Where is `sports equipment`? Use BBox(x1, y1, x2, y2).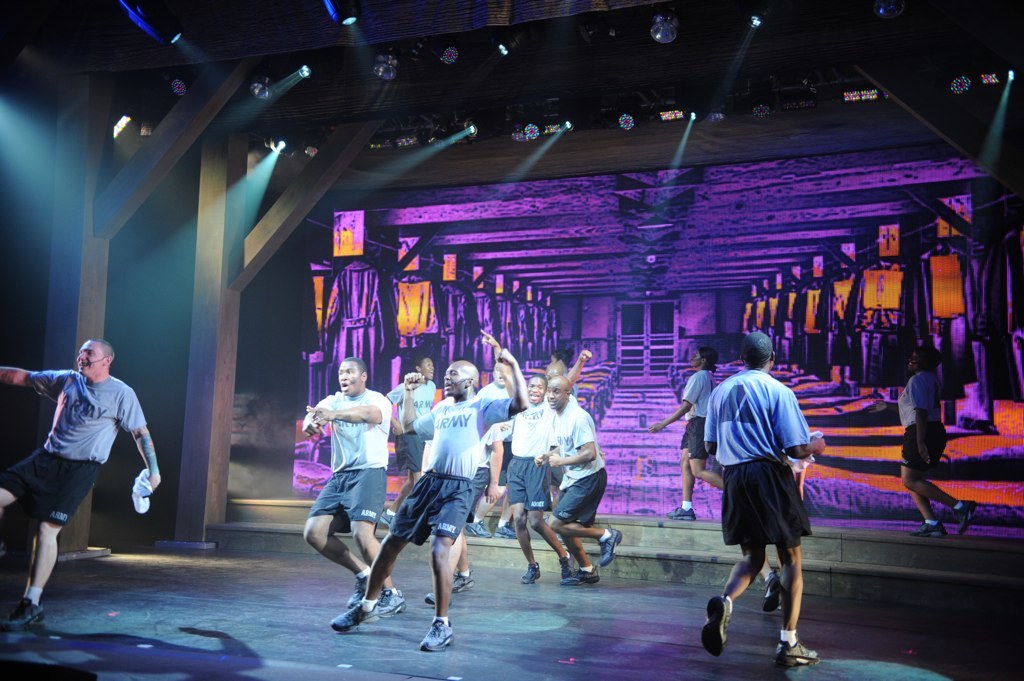
BBox(418, 619, 455, 657).
